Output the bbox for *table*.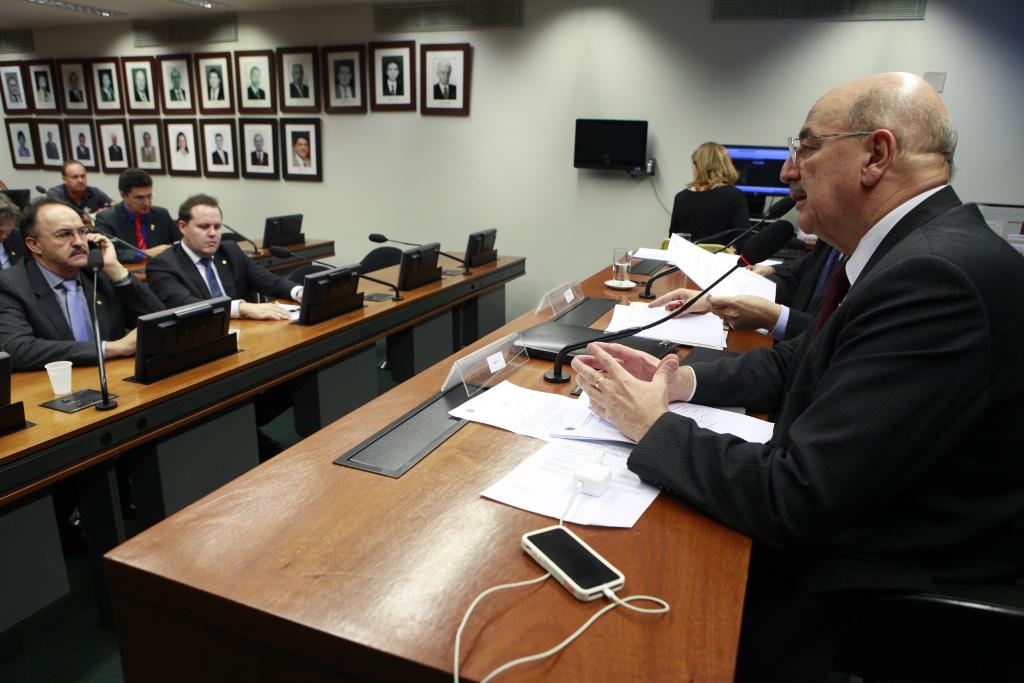
select_region(0, 250, 527, 639).
